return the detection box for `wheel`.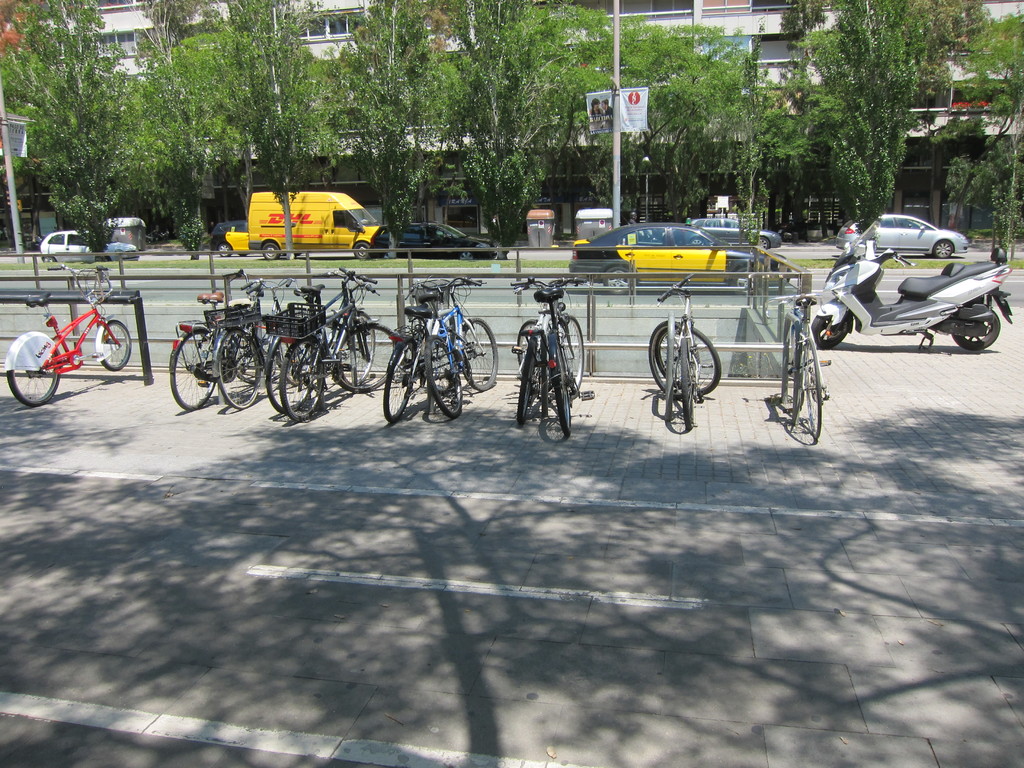
detection(730, 264, 758, 296).
